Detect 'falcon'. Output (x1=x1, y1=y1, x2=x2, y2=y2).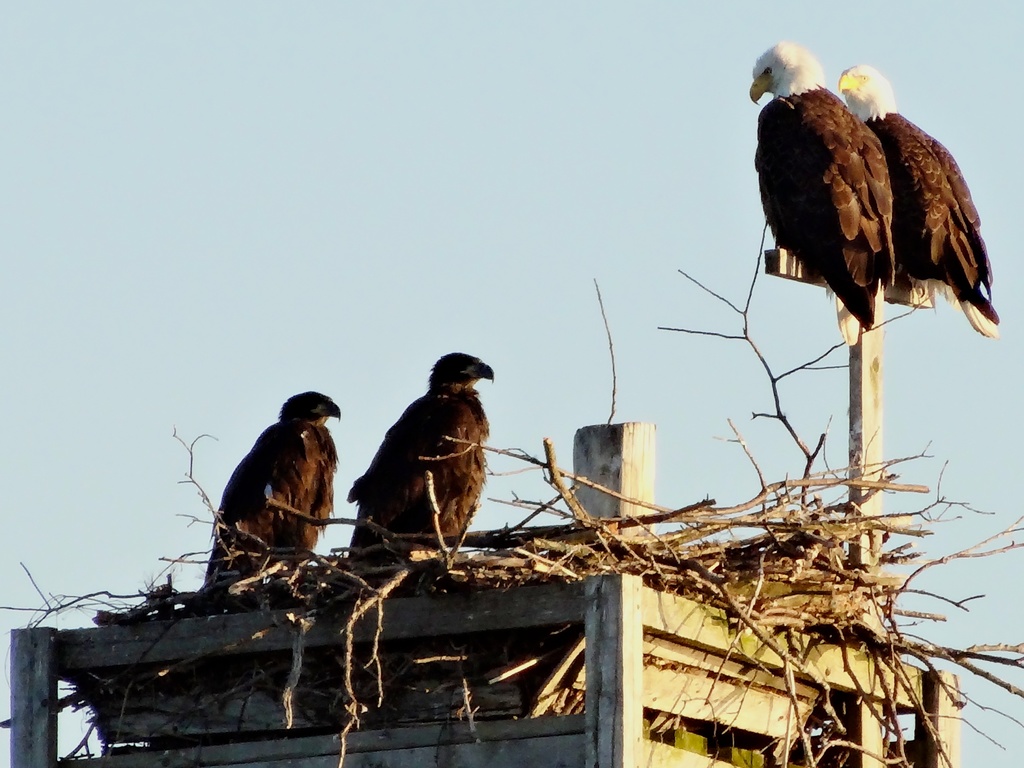
(x1=748, y1=38, x2=897, y2=333).
